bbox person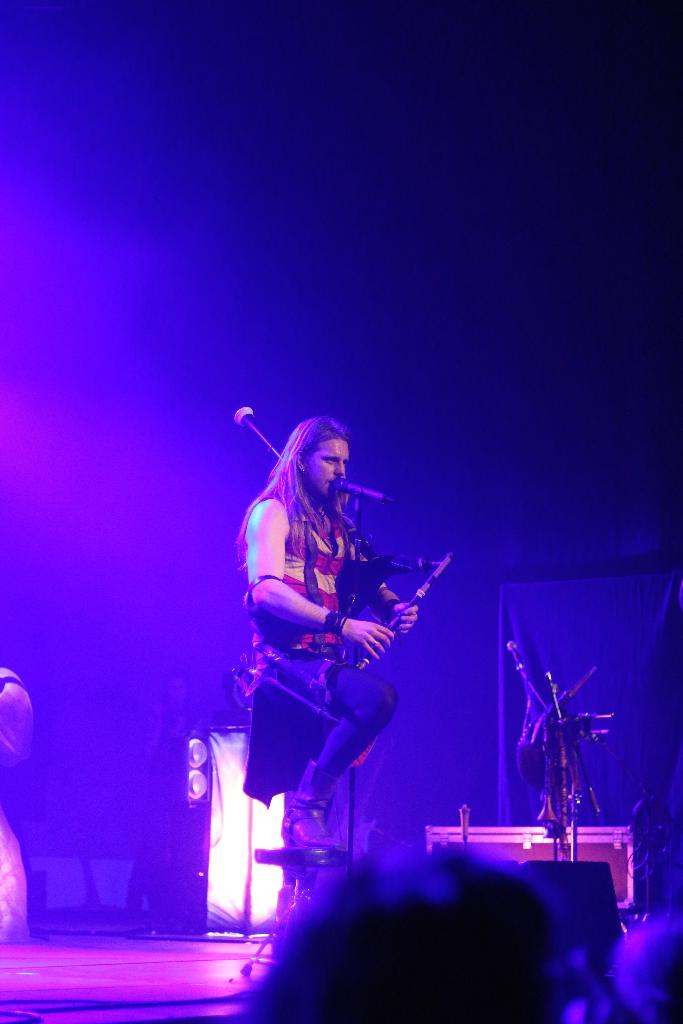
[221, 385, 410, 818]
